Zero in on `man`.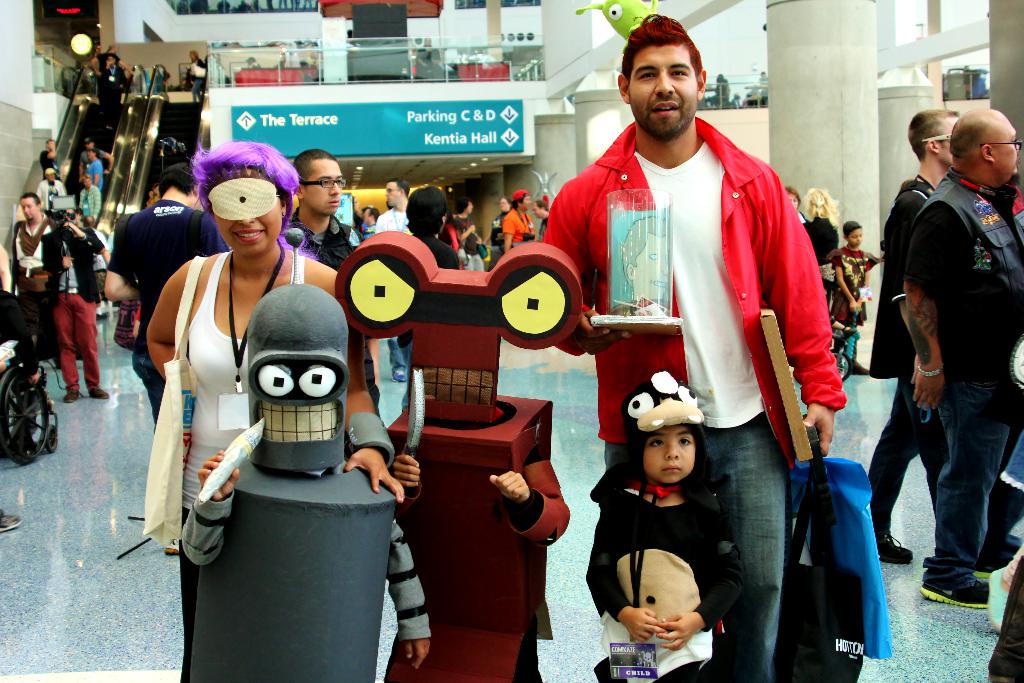
Zeroed in: detection(499, 188, 529, 256).
